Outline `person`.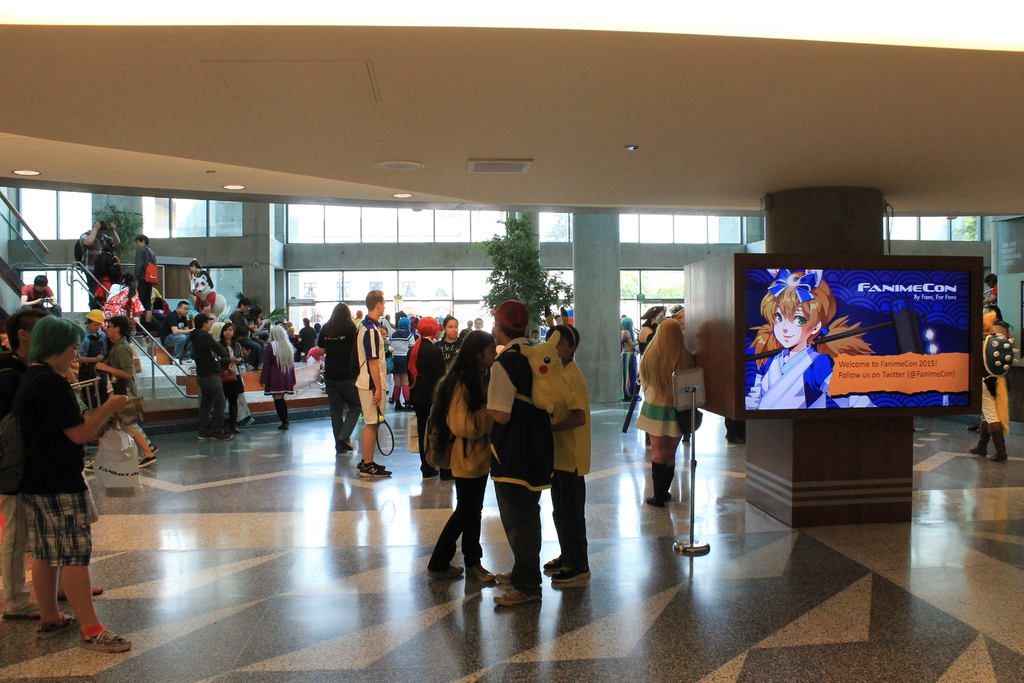
Outline: crop(636, 306, 664, 445).
